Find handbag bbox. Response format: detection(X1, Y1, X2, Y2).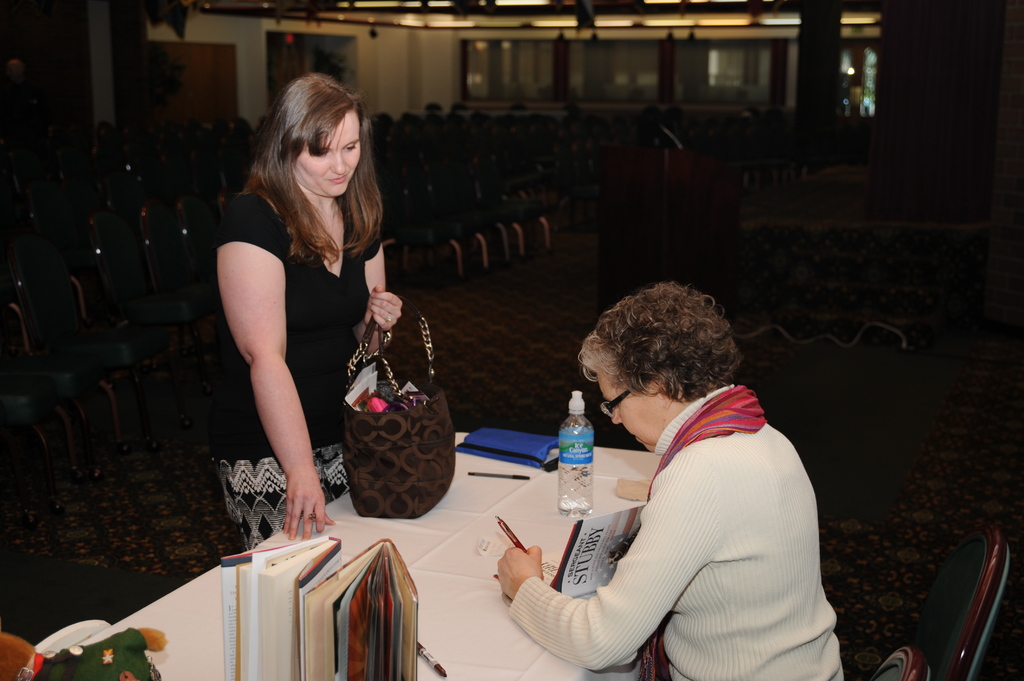
detection(337, 296, 459, 520).
